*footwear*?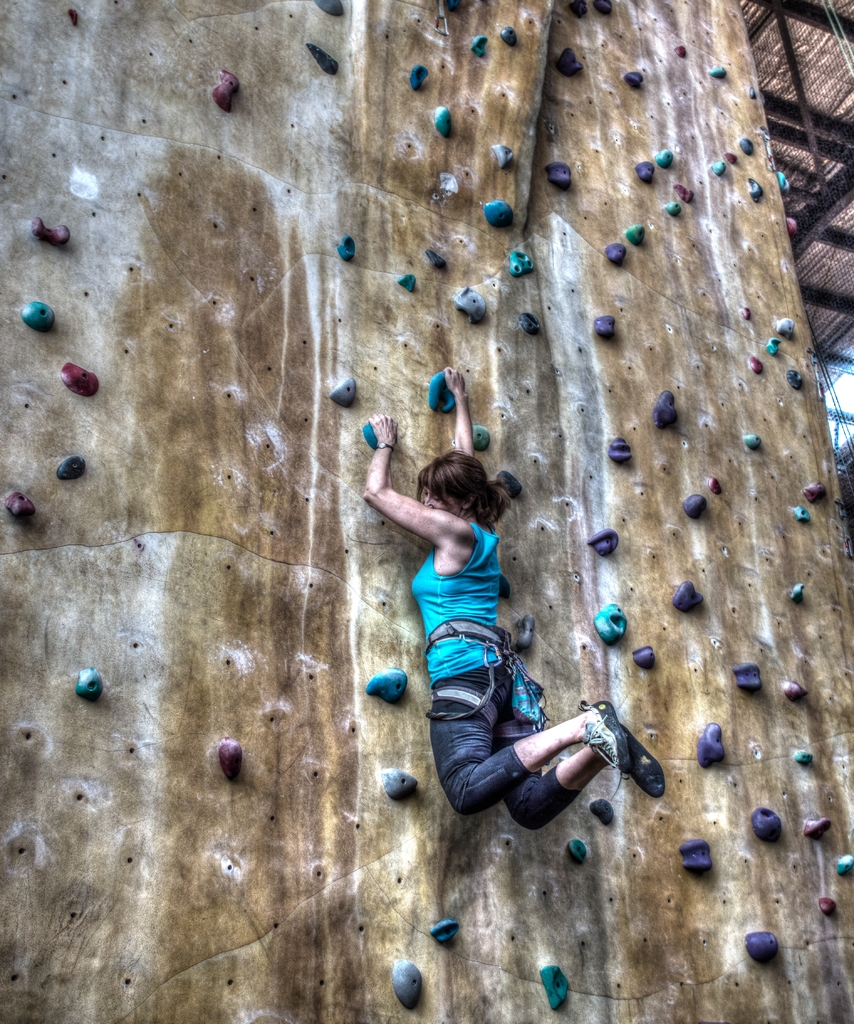
x1=612, y1=722, x2=669, y2=798
